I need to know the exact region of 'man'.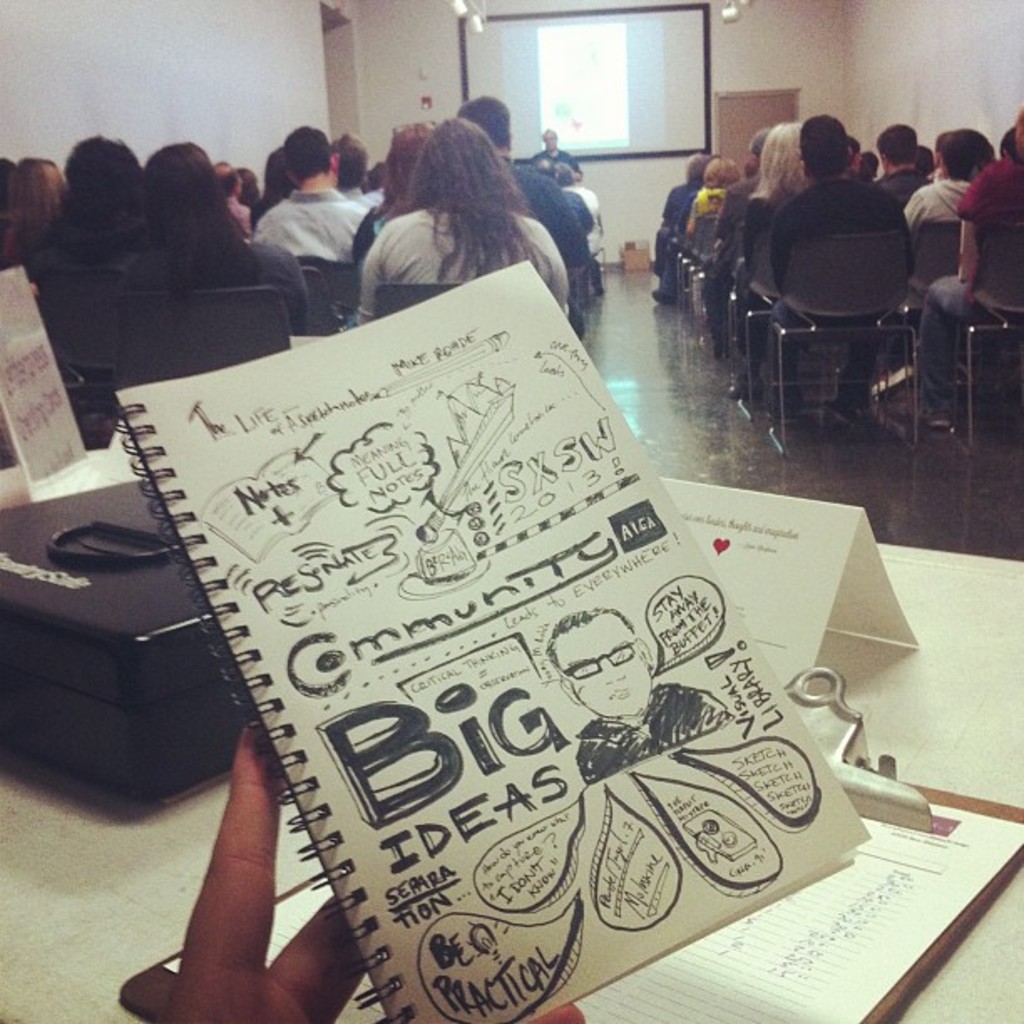
Region: (920,107,1022,430).
